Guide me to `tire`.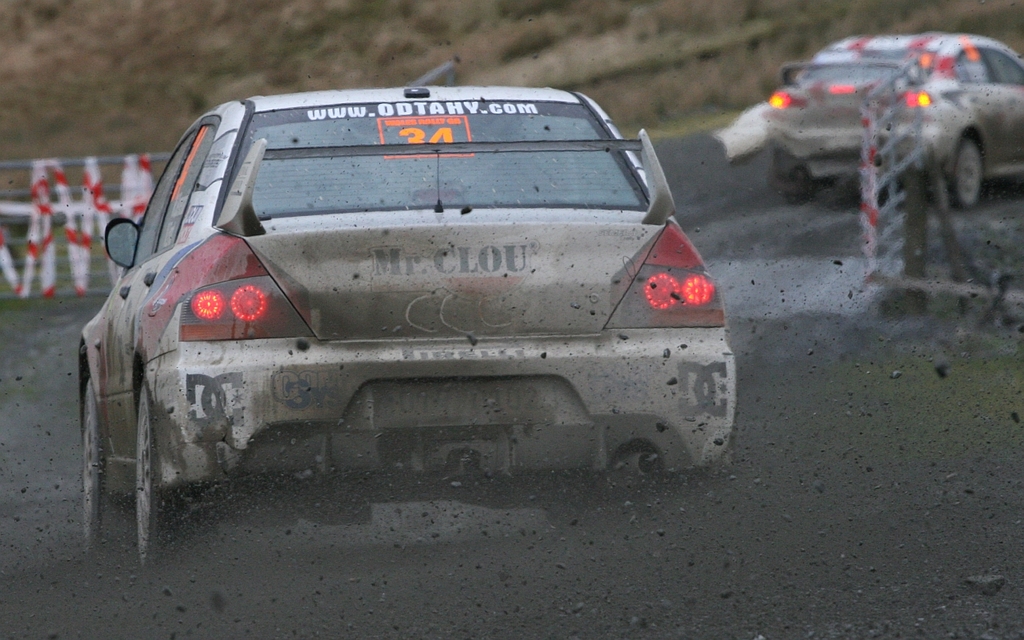
Guidance: 768/150/819/204.
